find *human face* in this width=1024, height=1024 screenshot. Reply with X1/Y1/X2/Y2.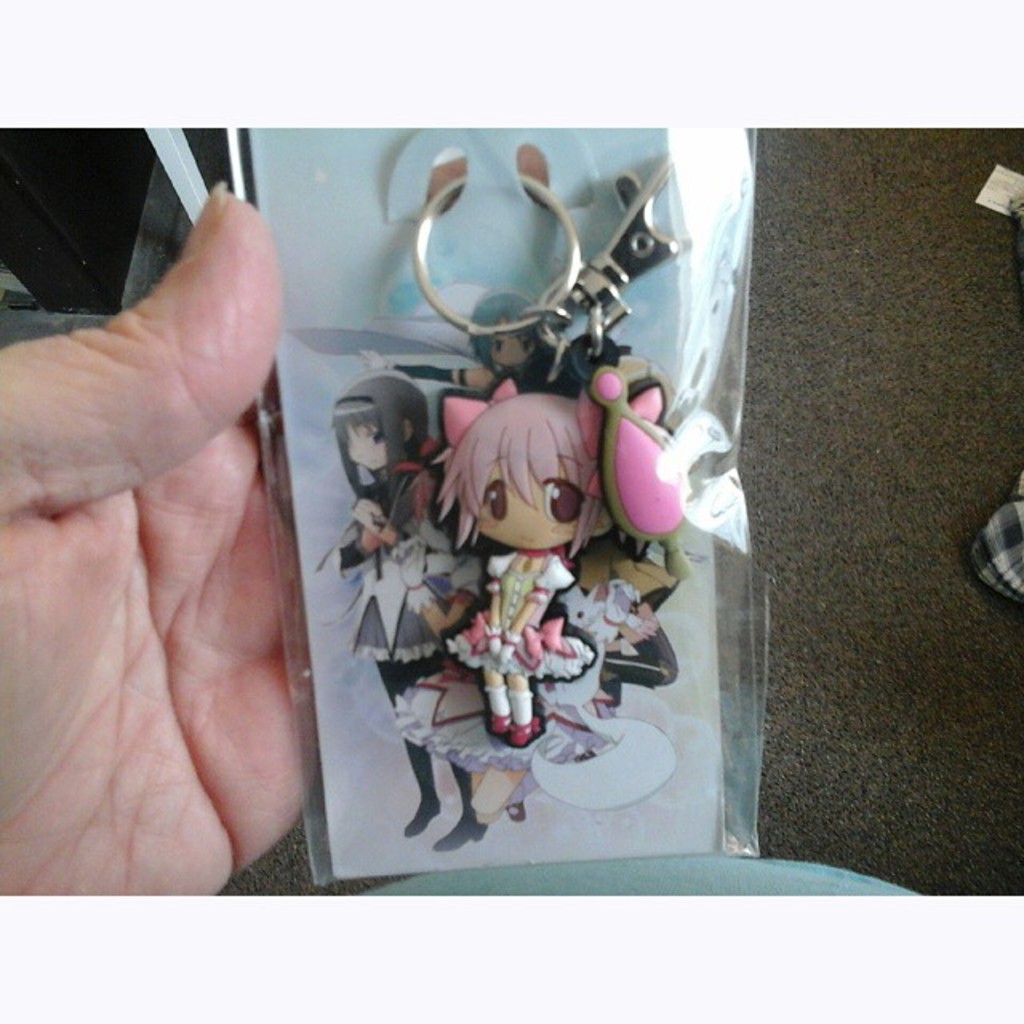
478/461/598/550.
